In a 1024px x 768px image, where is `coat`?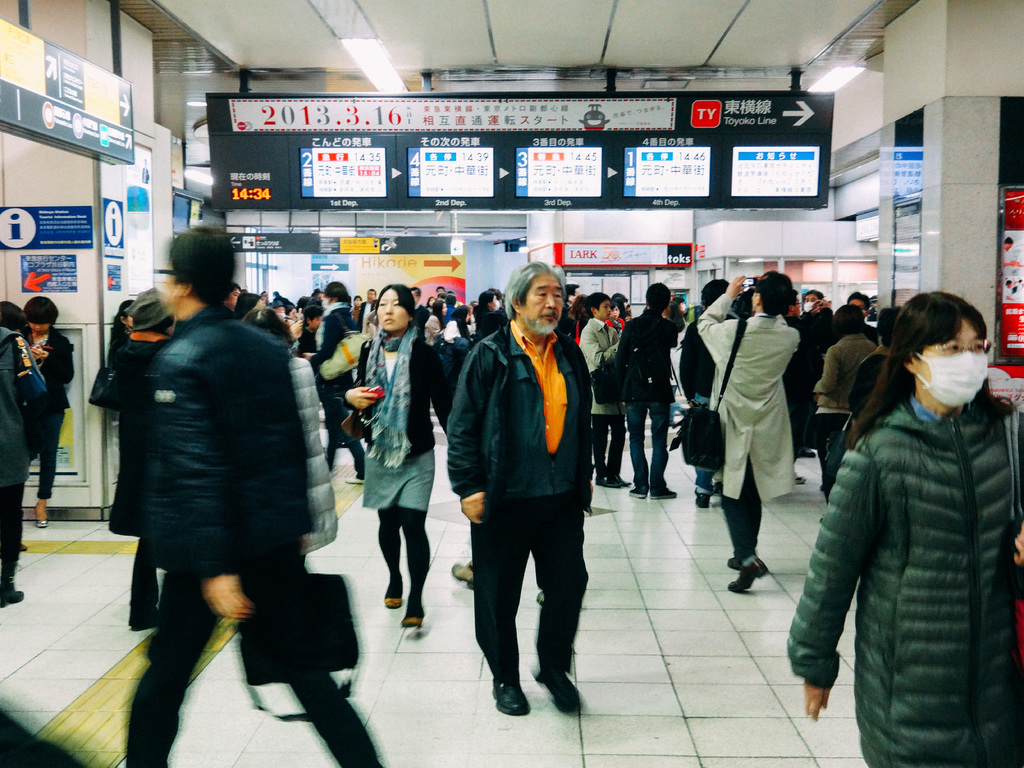
[left=617, top=306, right=680, bottom=403].
